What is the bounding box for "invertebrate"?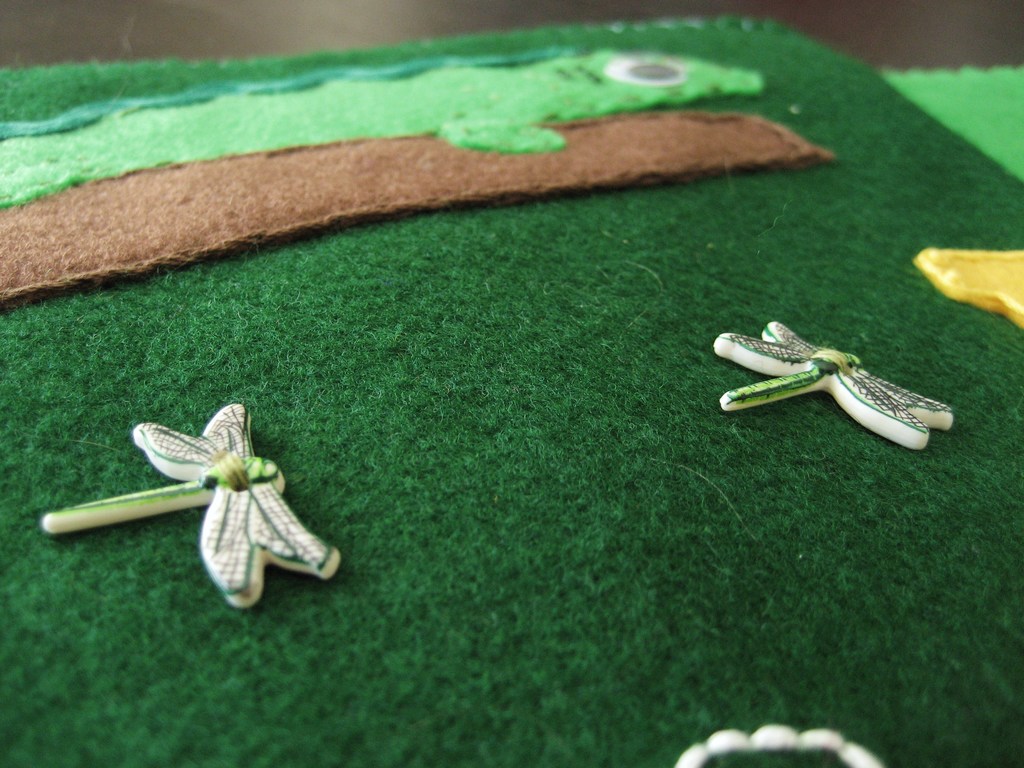
(left=40, top=402, right=346, bottom=611).
